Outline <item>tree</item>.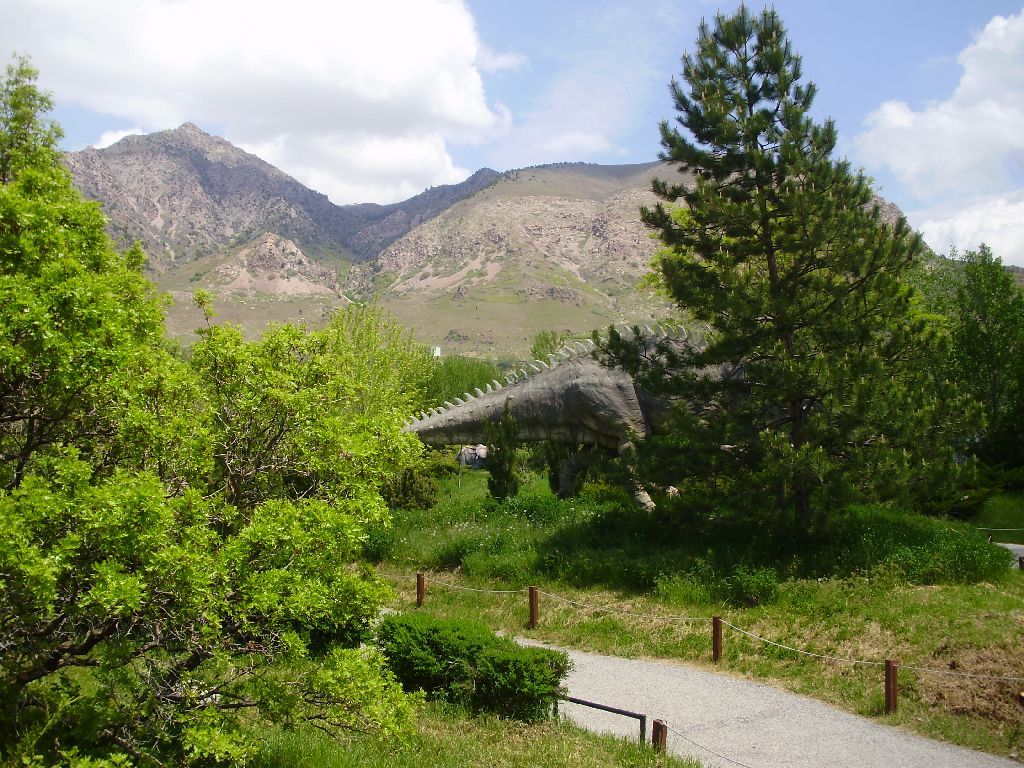
Outline: bbox(0, 43, 446, 767).
